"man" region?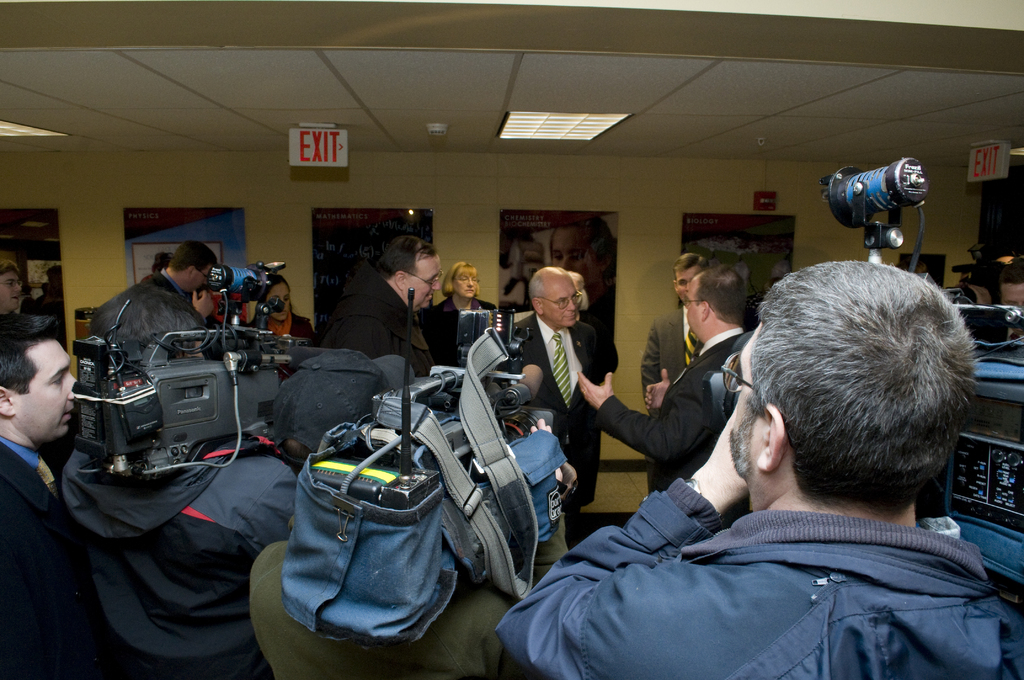
{"x1": 90, "y1": 235, "x2": 216, "y2": 353}
